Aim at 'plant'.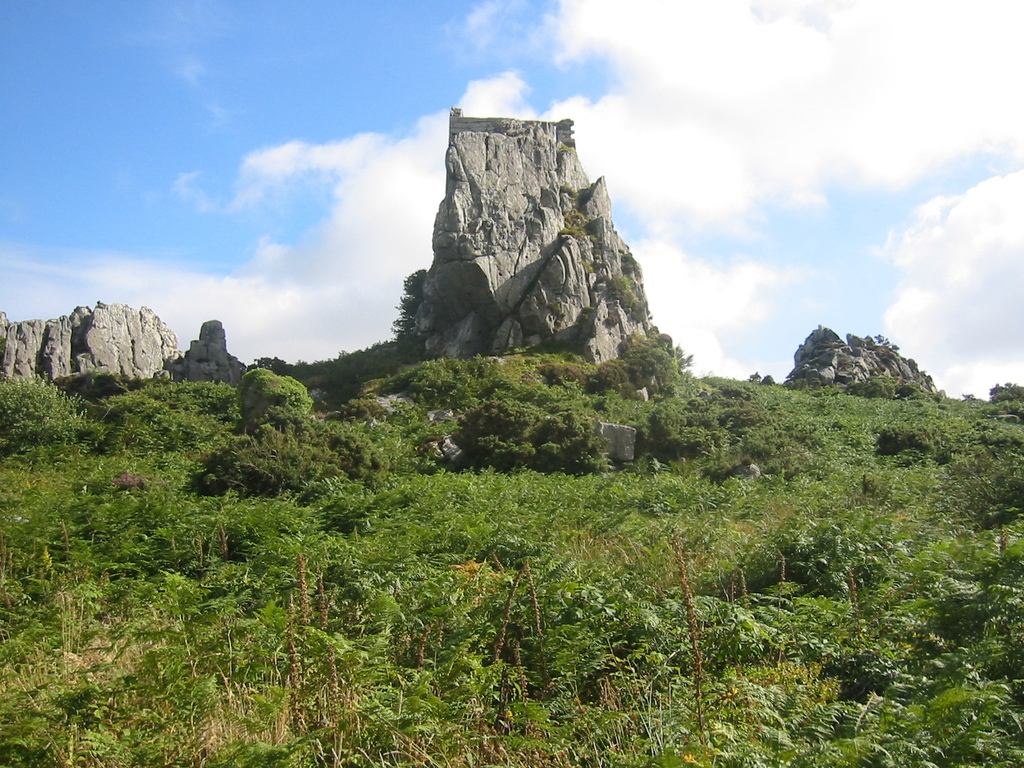
Aimed at {"x1": 606, "y1": 273, "x2": 644, "y2": 321}.
